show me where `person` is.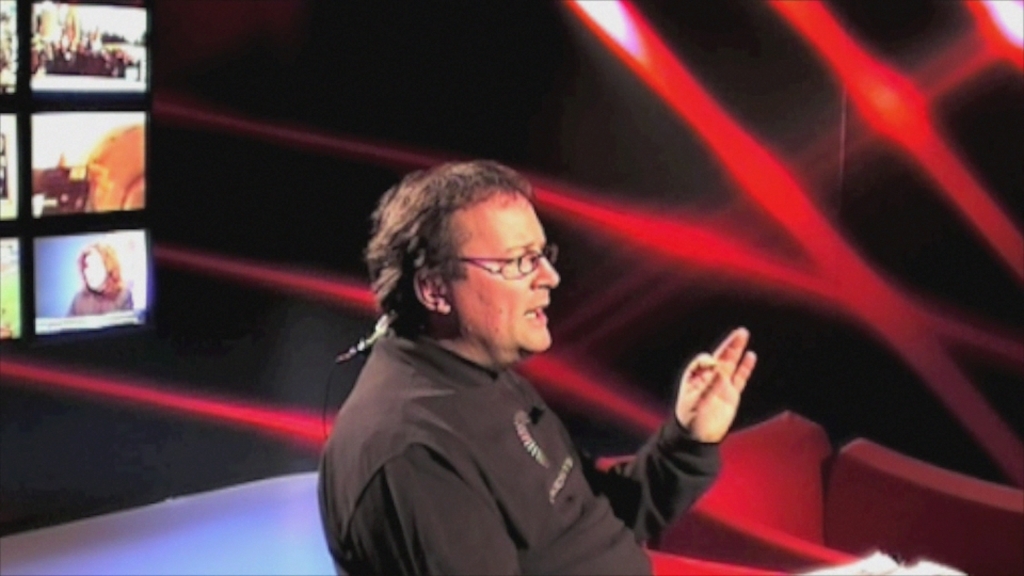
`person` is at BBox(317, 150, 671, 575).
